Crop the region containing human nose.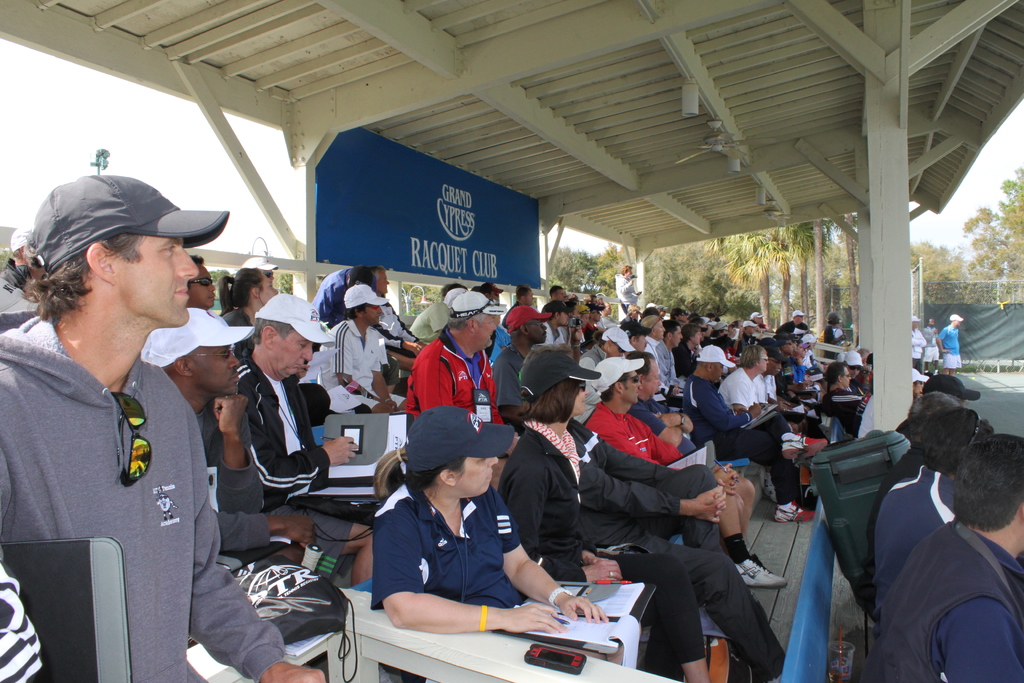
Crop region: (299, 344, 312, 361).
